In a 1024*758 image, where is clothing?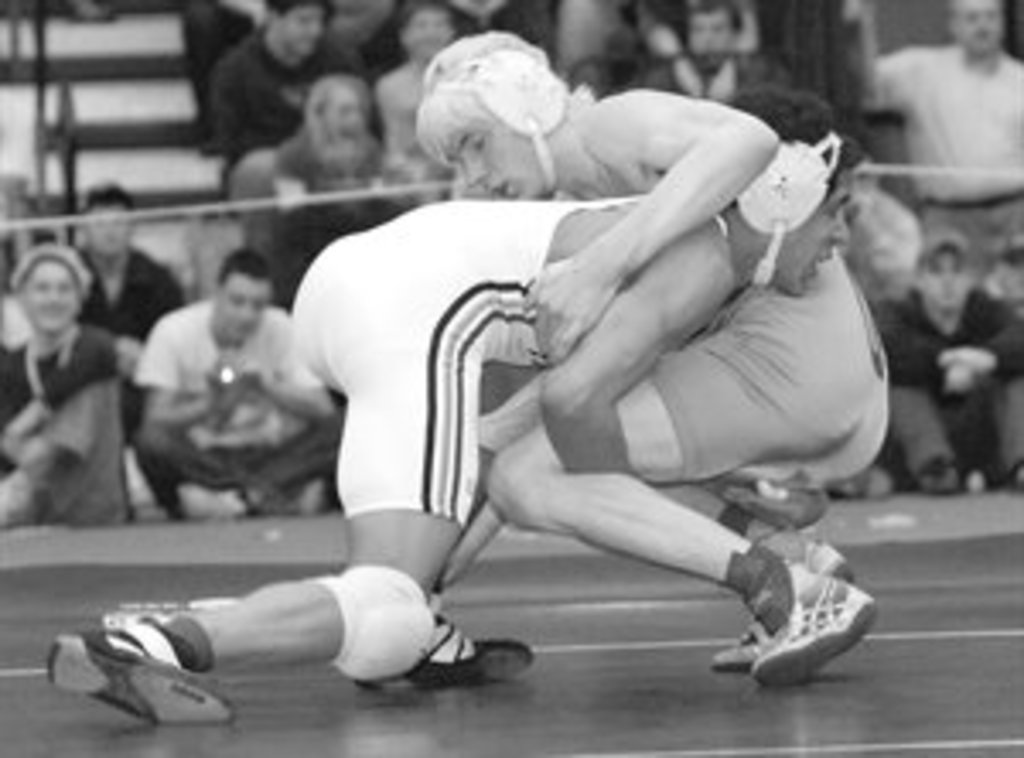
l=3, t=324, r=130, b=519.
